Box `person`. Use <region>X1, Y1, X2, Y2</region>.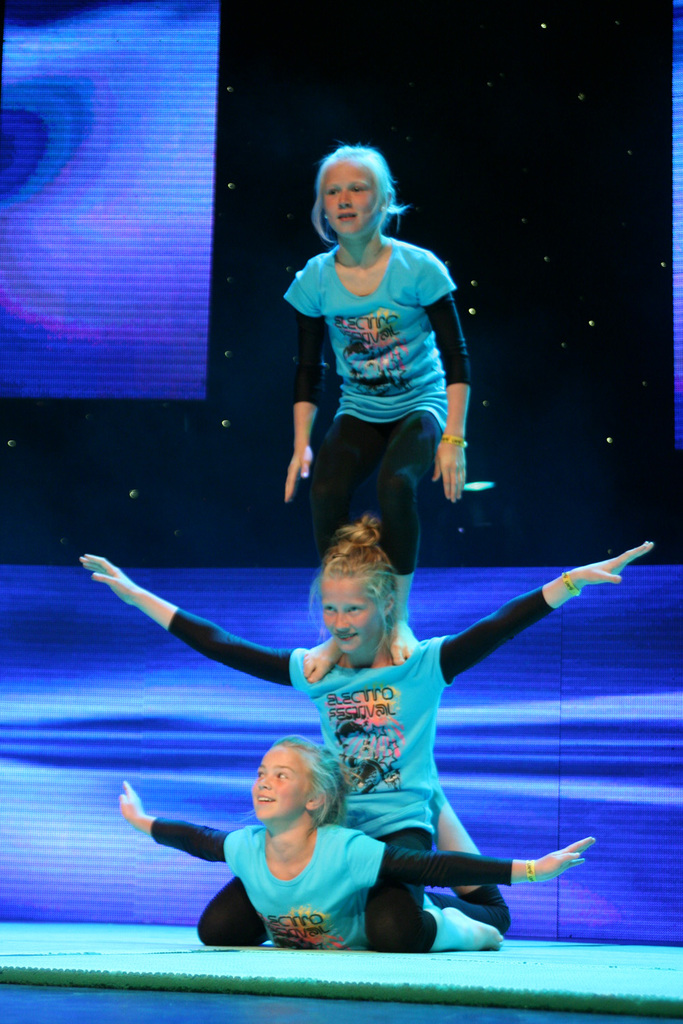
<region>126, 738, 602, 961</region>.
